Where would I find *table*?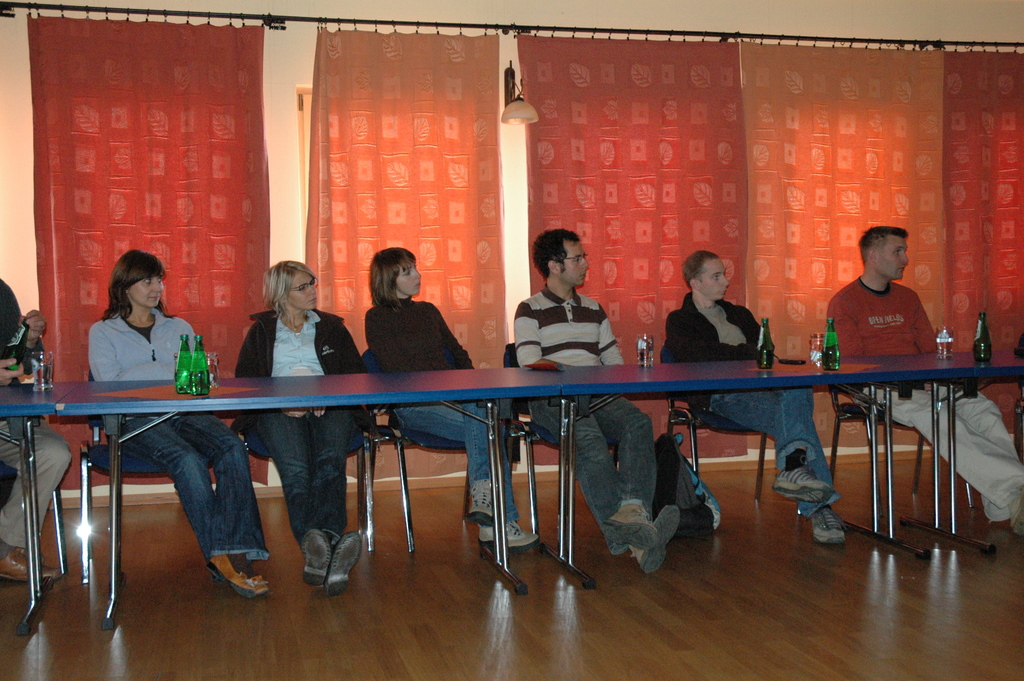
At [896,343,1023,561].
